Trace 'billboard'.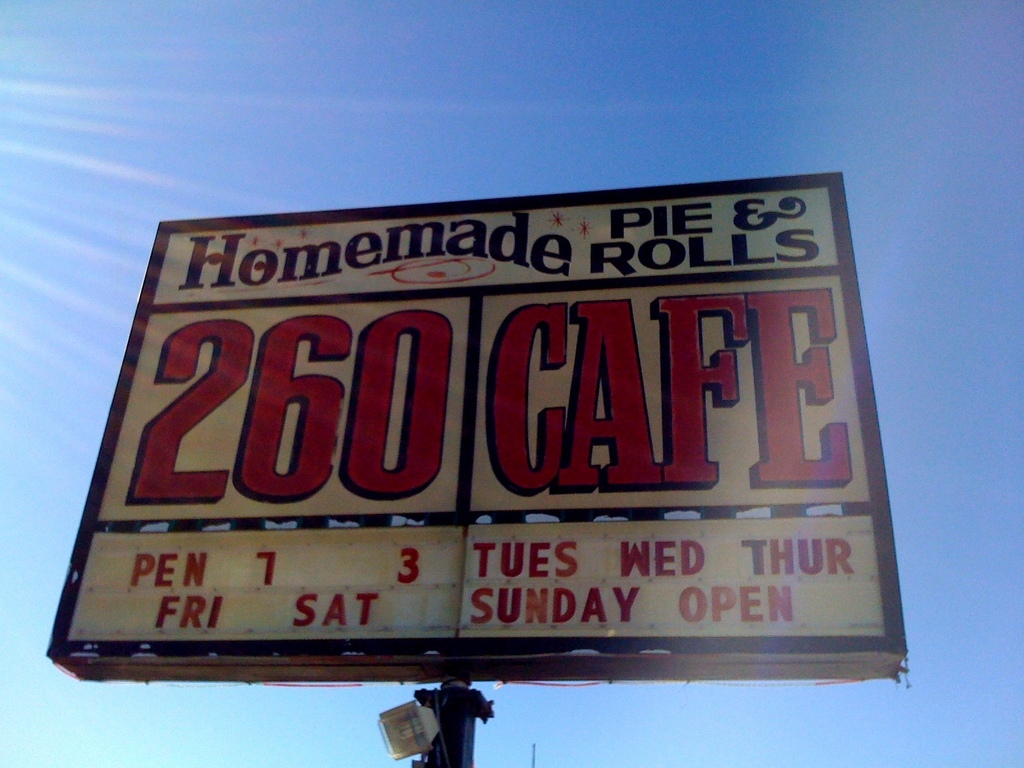
Traced to <box>54,172,887,675</box>.
